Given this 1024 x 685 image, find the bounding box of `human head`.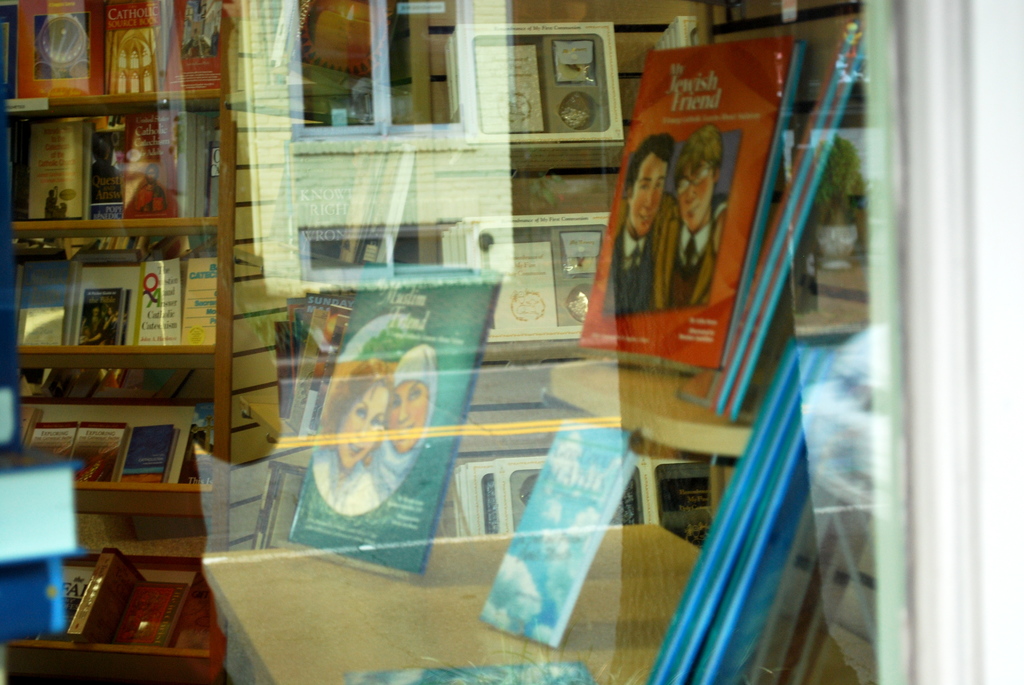
{"x1": 673, "y1": 124, "x2": 724, "y2": 228}.
